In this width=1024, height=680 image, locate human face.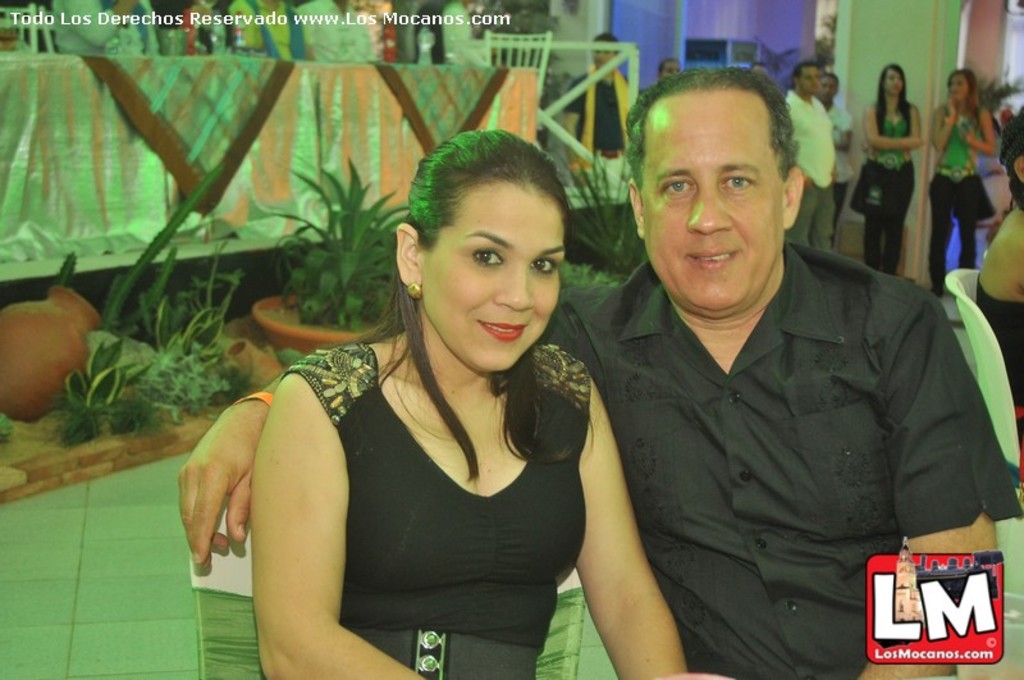
Bounding box: BBox(801, 64, 818, 96).
